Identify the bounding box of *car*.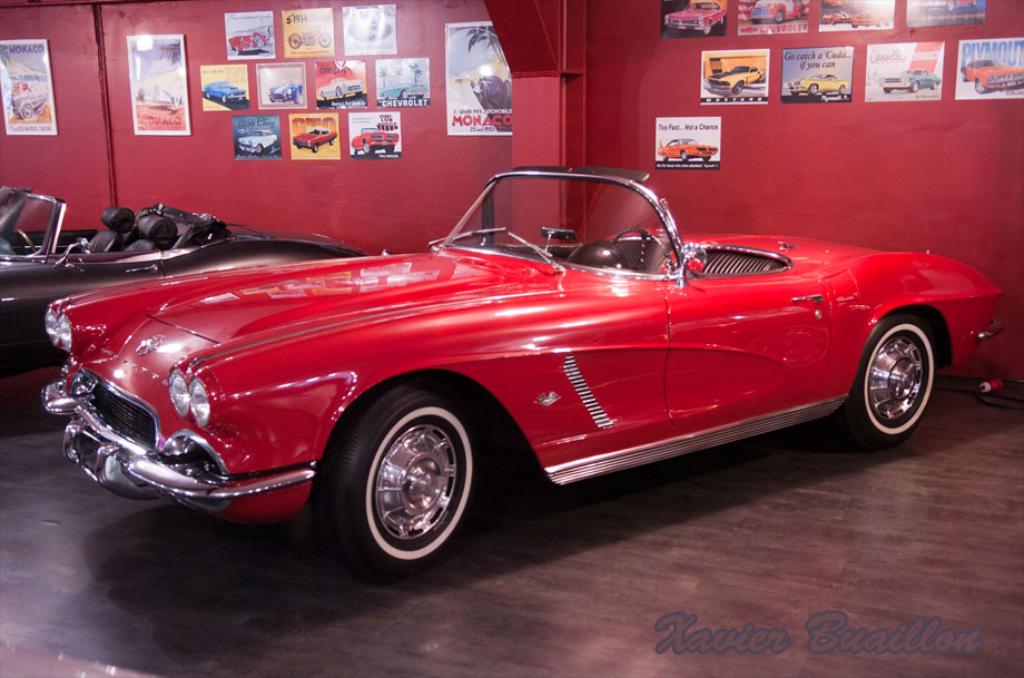
select_region(705, 66, 762, 102).
